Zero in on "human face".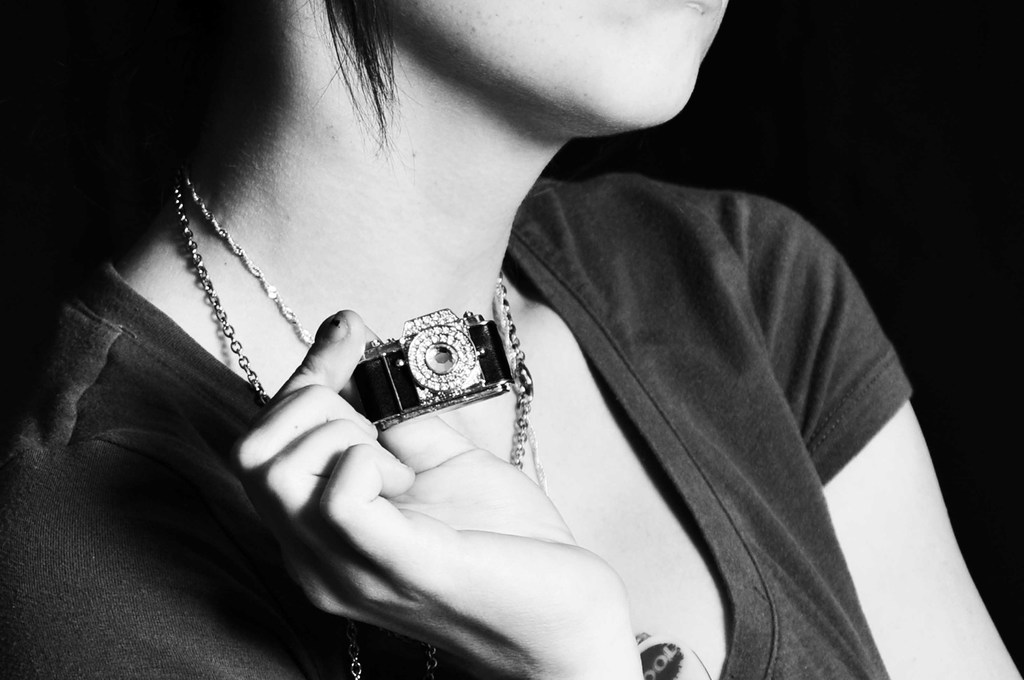
Zeroed in: pyautogui.locateOnScreen(405, 0, 727, 124).
